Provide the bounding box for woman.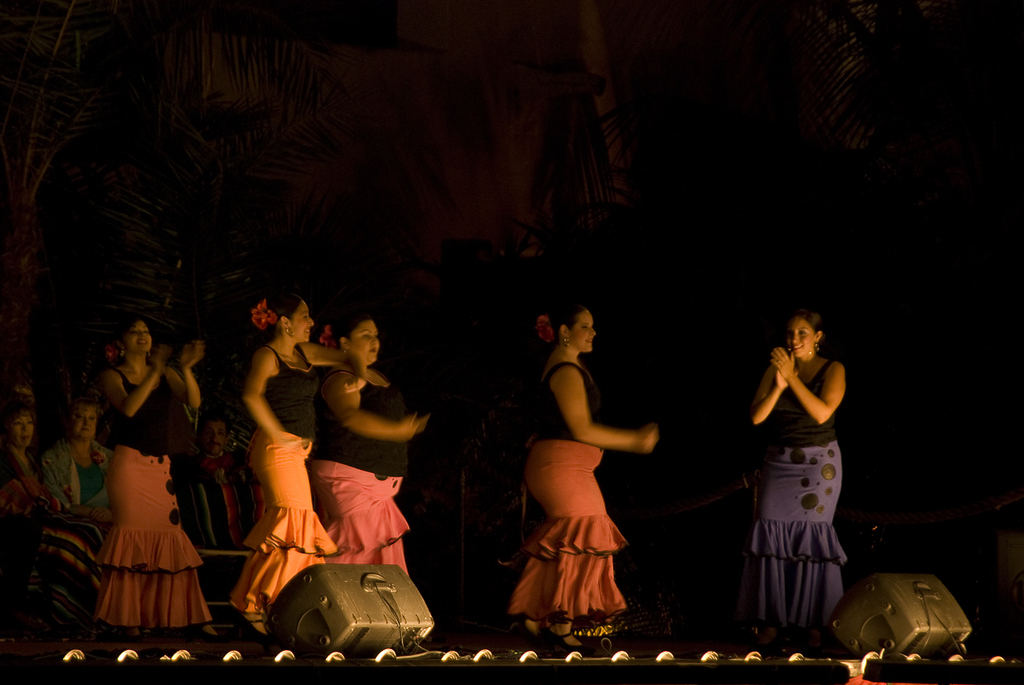
<box>0,385,111,609</box>.
